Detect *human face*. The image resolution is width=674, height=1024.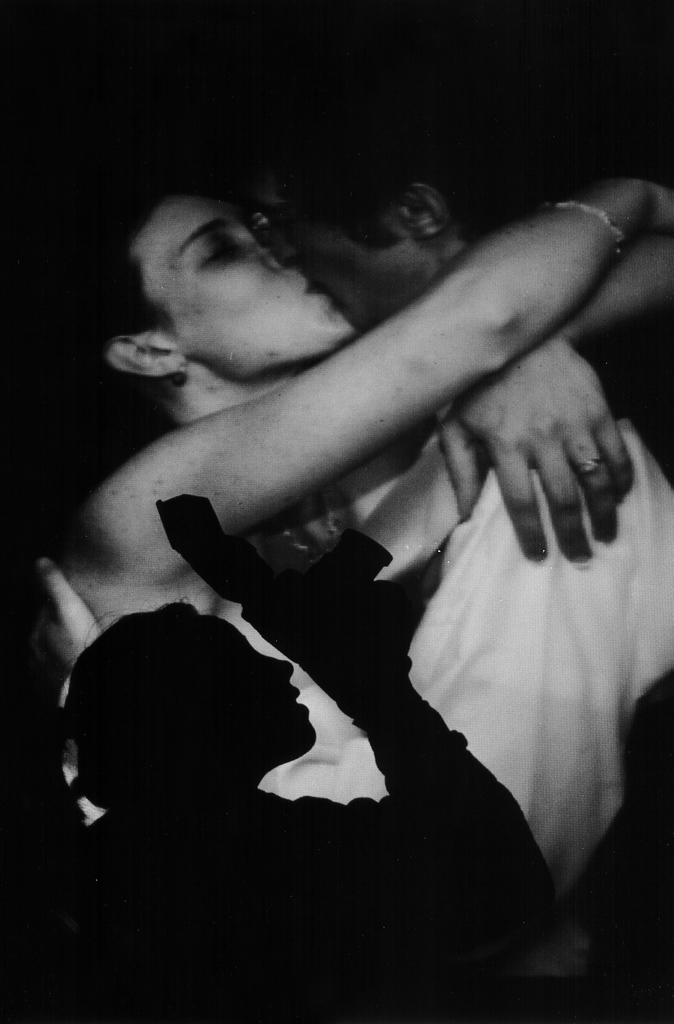
detection(135, 193, 359, 381).
